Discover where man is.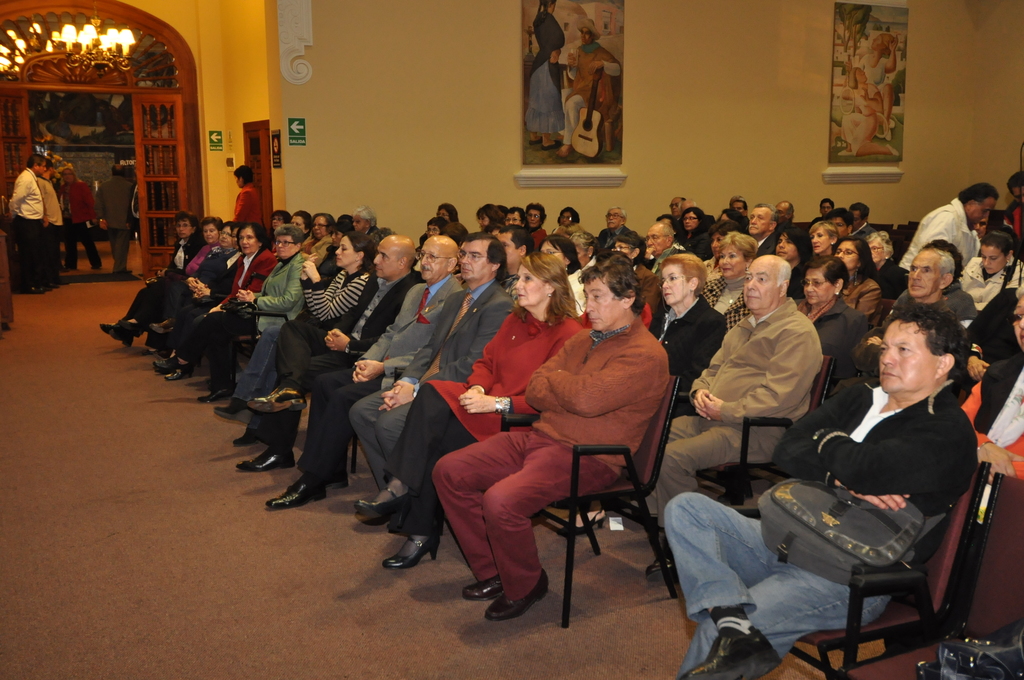
Discovered at [349,231,516,492].
